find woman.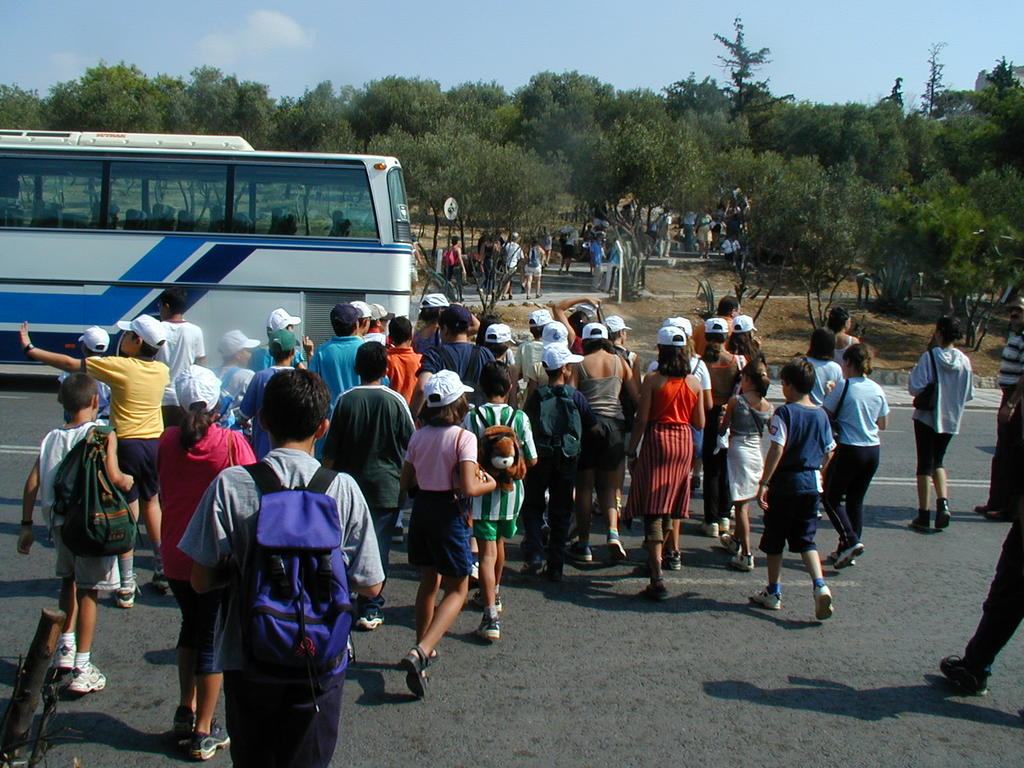
[828, 303, 855, 367].
